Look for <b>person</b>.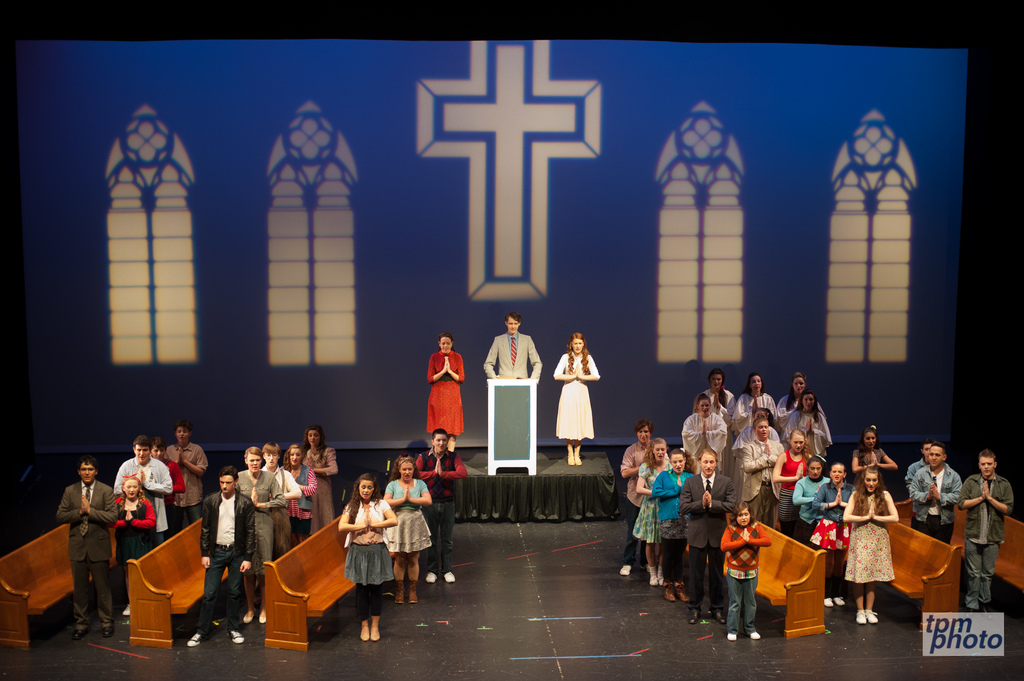
Found: bbox=[717, 502, 772, 638].
